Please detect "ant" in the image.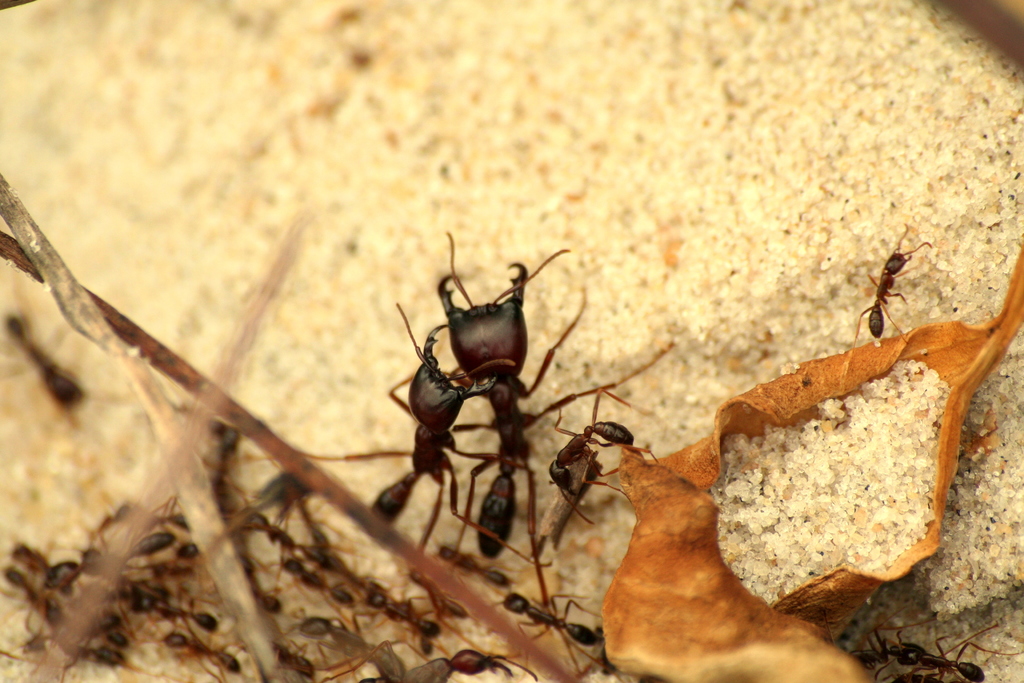
[left=837, top=217, right=939, bottom=368].
